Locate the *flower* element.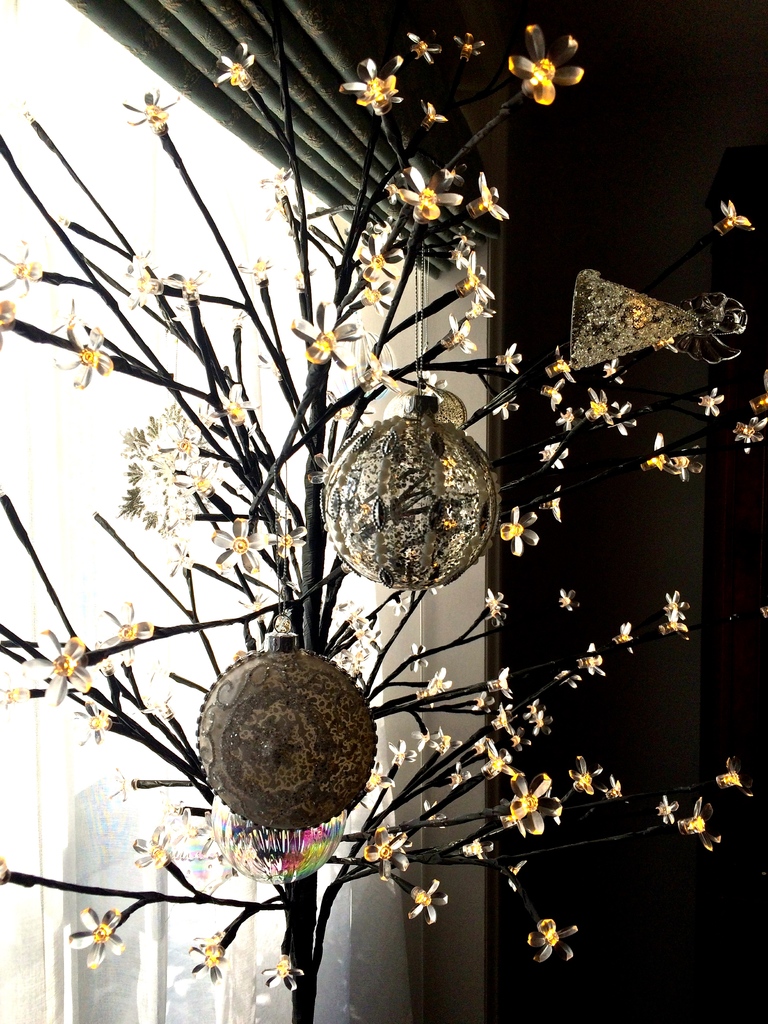
Element bbox: bbox=[171, 460, 221, 505].
